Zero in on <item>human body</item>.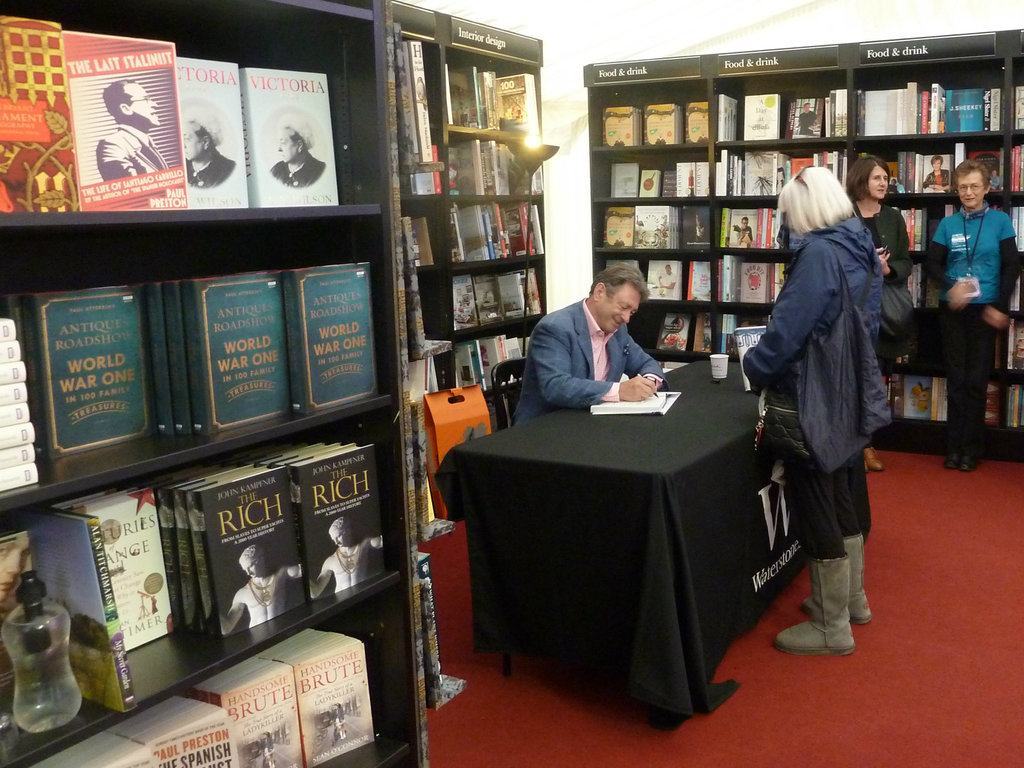
Zeroed in: [x1=218, y1=543, x2=300, y2=628].
